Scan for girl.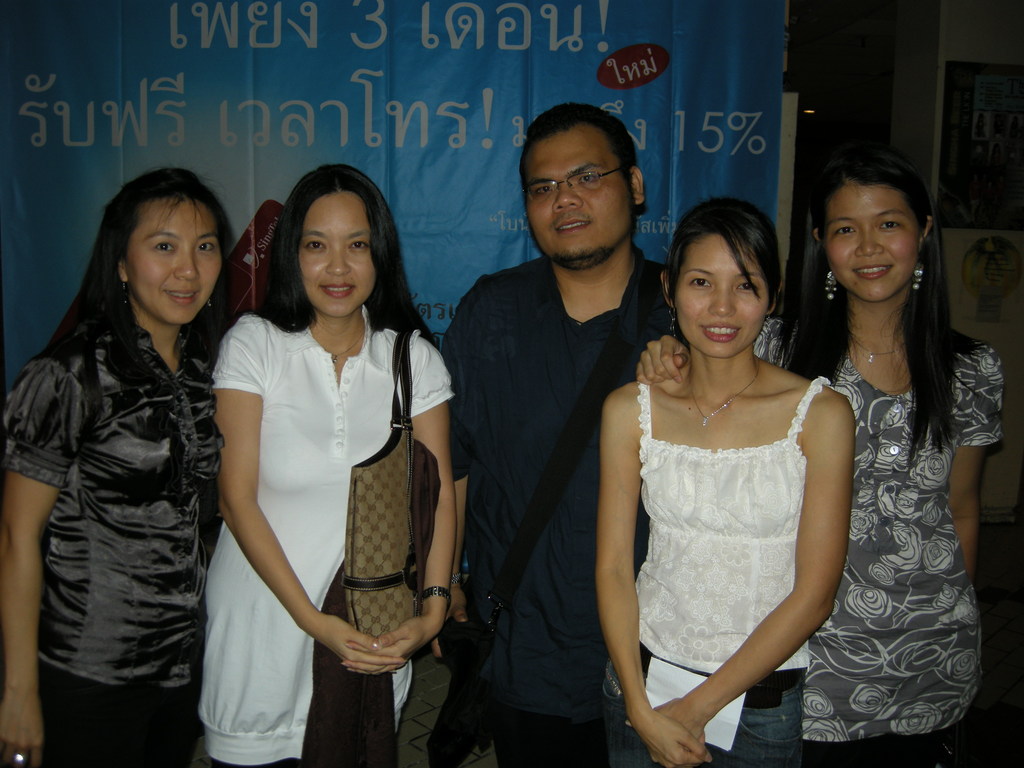
Scan result: bbox=[0, 161, 239, 764].
